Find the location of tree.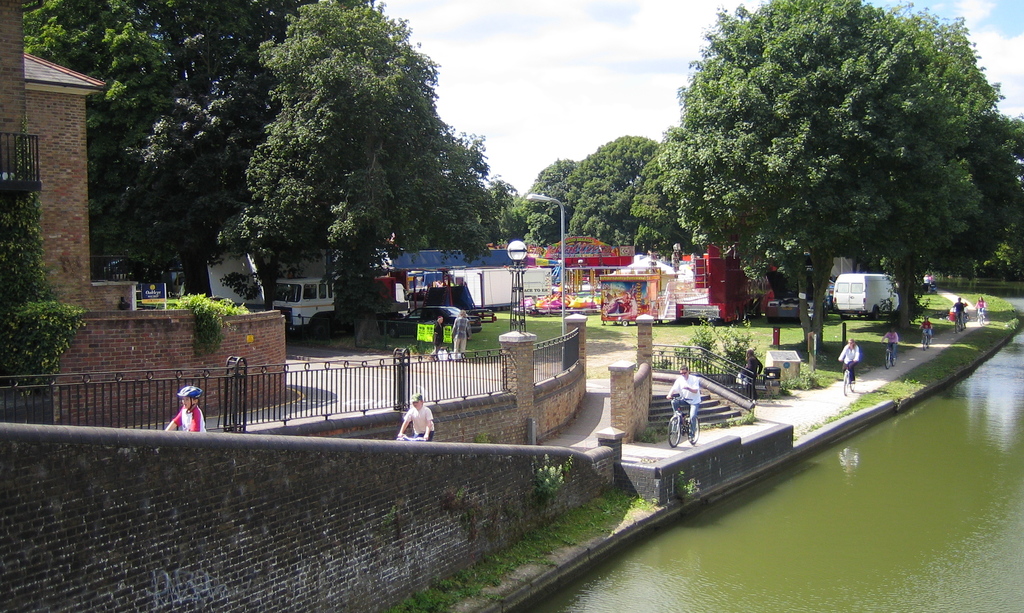
Location: locate(530, 131, 658, 249).
